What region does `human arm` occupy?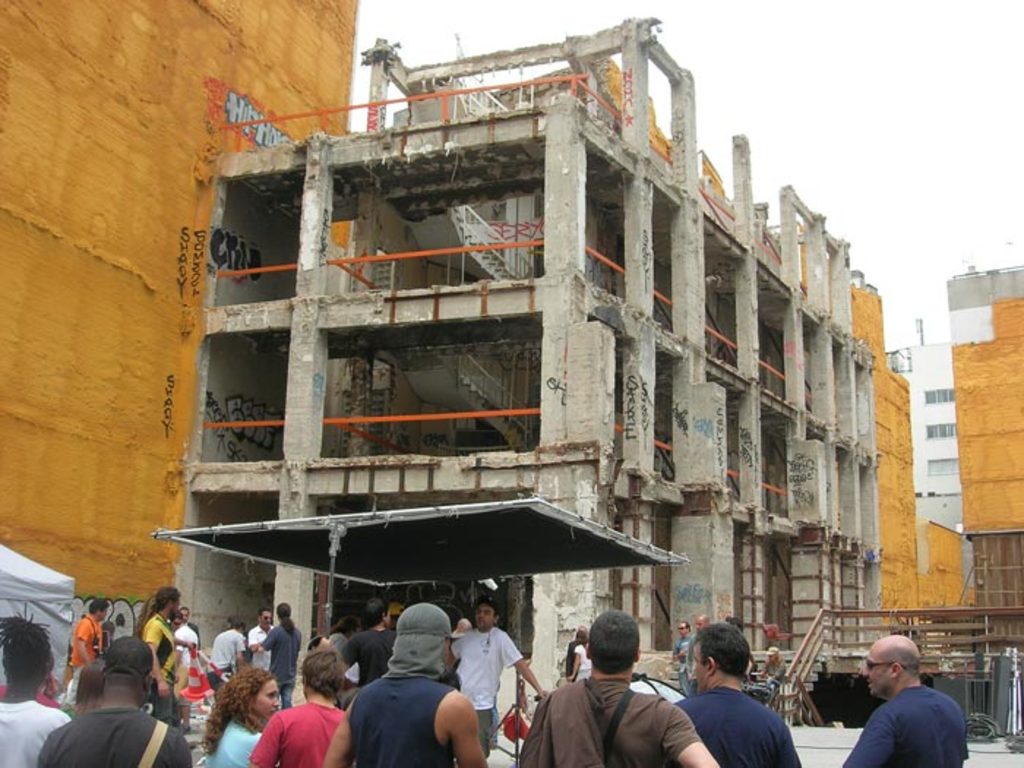
<bbox>569, 648, 579, 677</bbox>.
